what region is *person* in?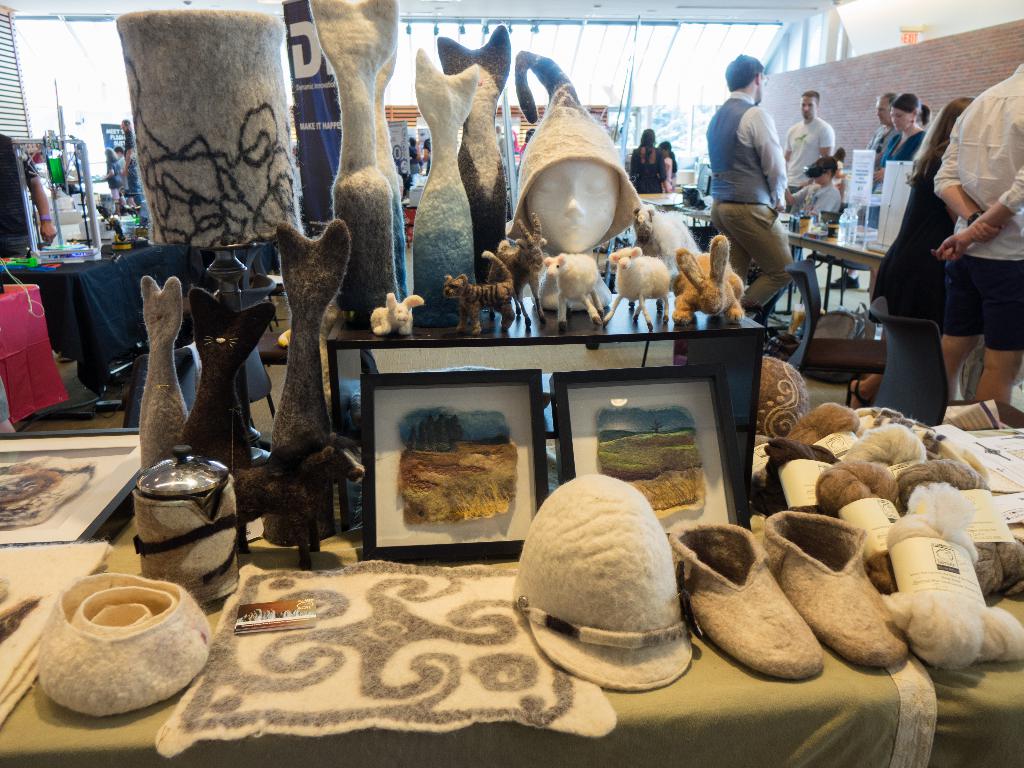
region(878, 93, 929, 193).
